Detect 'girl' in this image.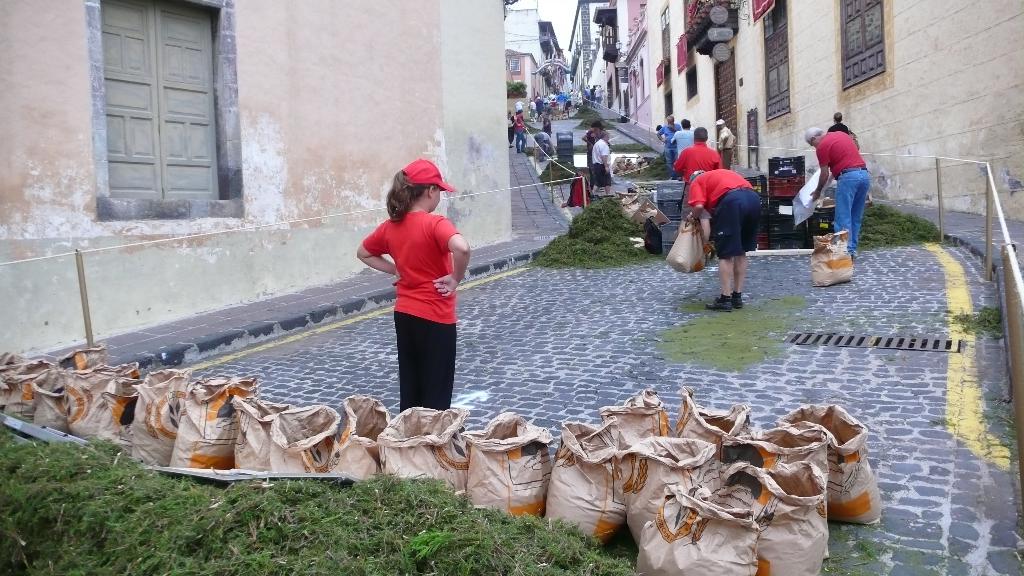
Detection: 356,162,467,412.
